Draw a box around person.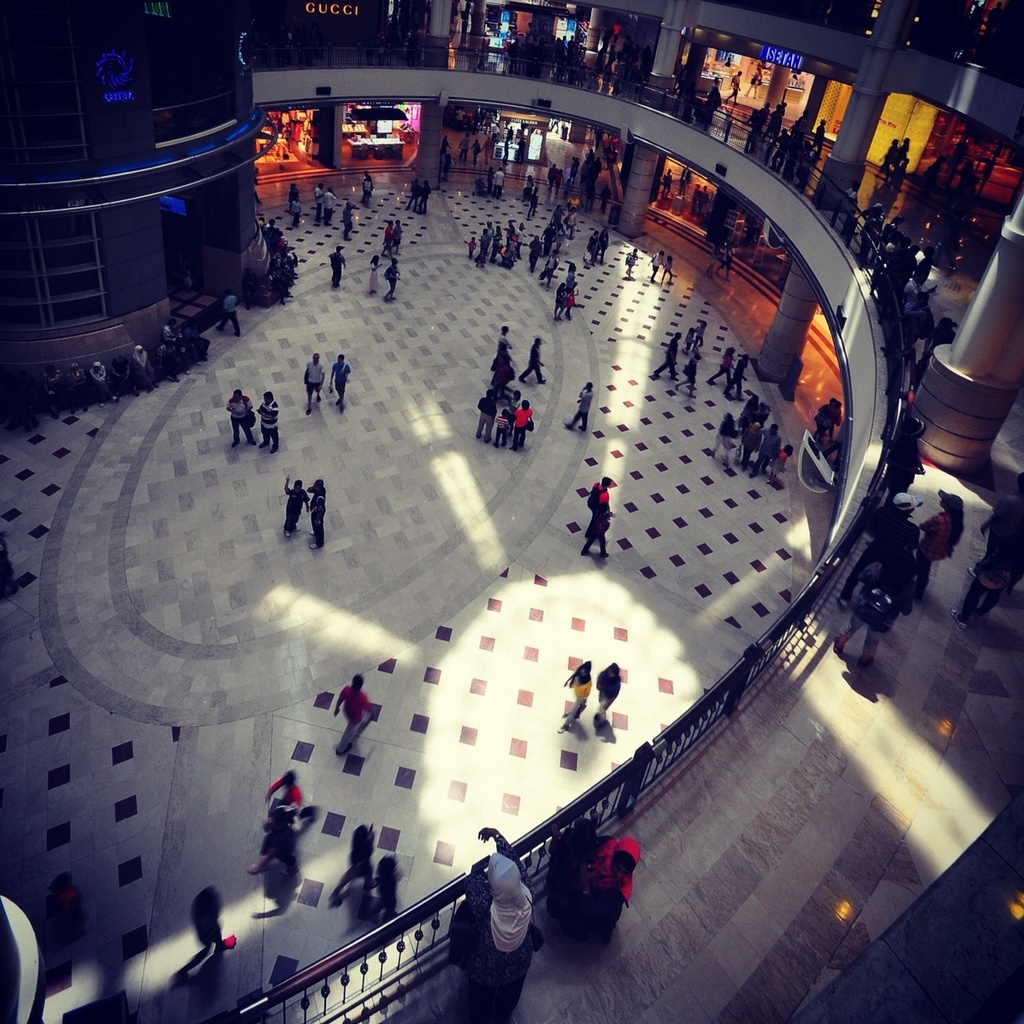
(262, 391, 276, 453).
